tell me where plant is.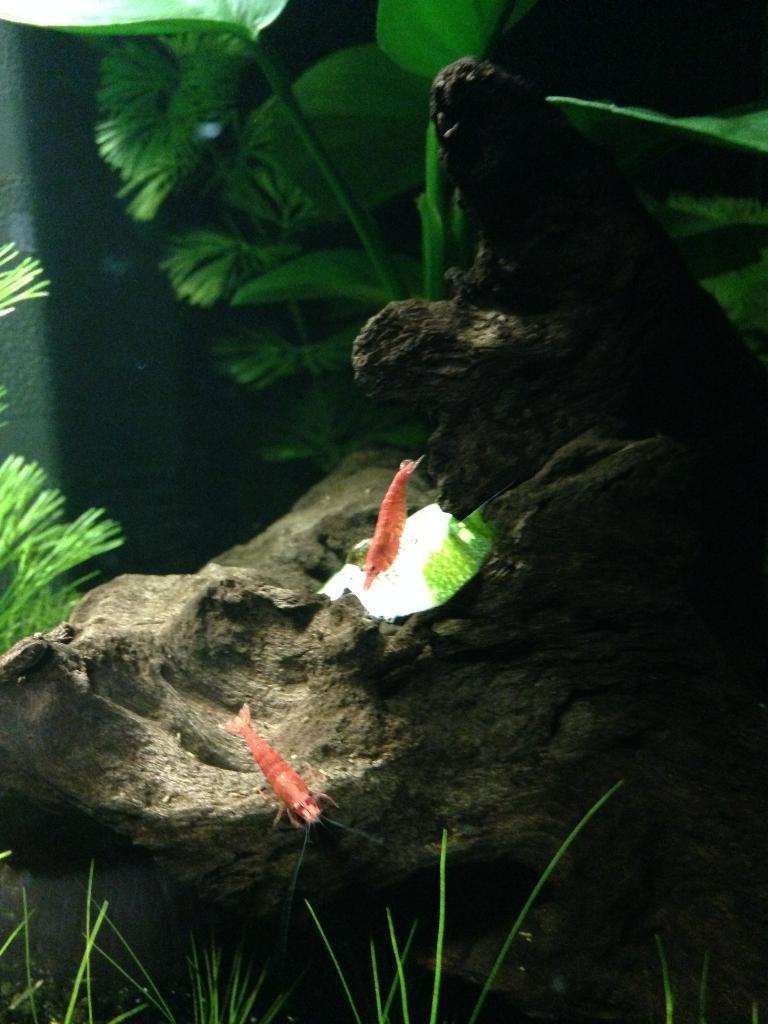
plant is at {"x1": 0, "y1": 0, "x2": 767, "y2": 498}.
